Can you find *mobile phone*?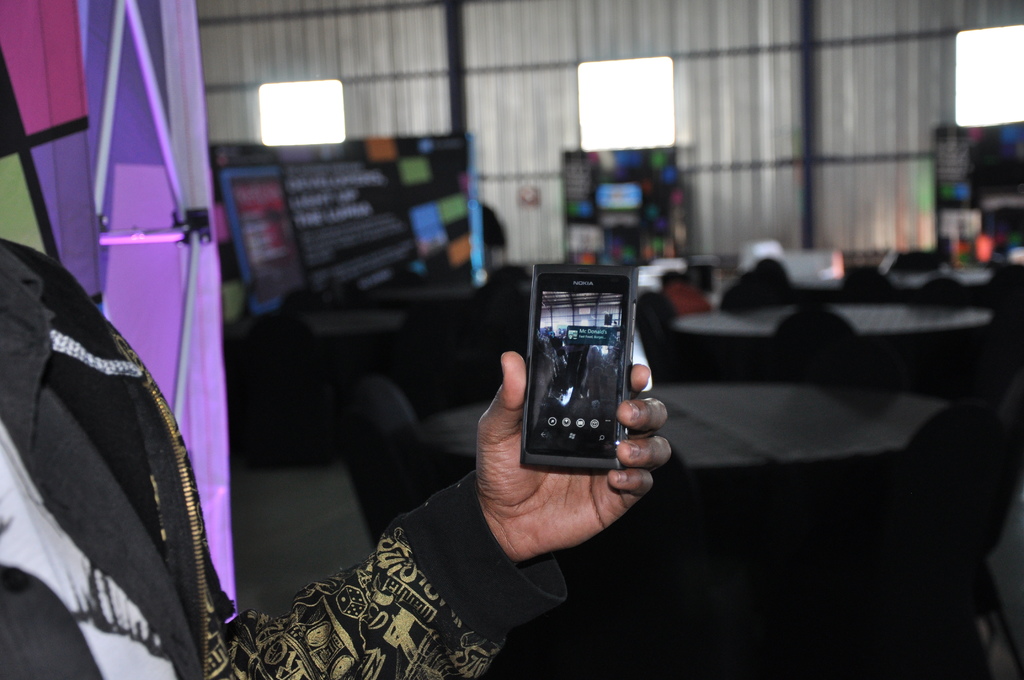
Yes, bounding box: {"left": 522, "top": 265, "right": 639, "bottom": 474}.
